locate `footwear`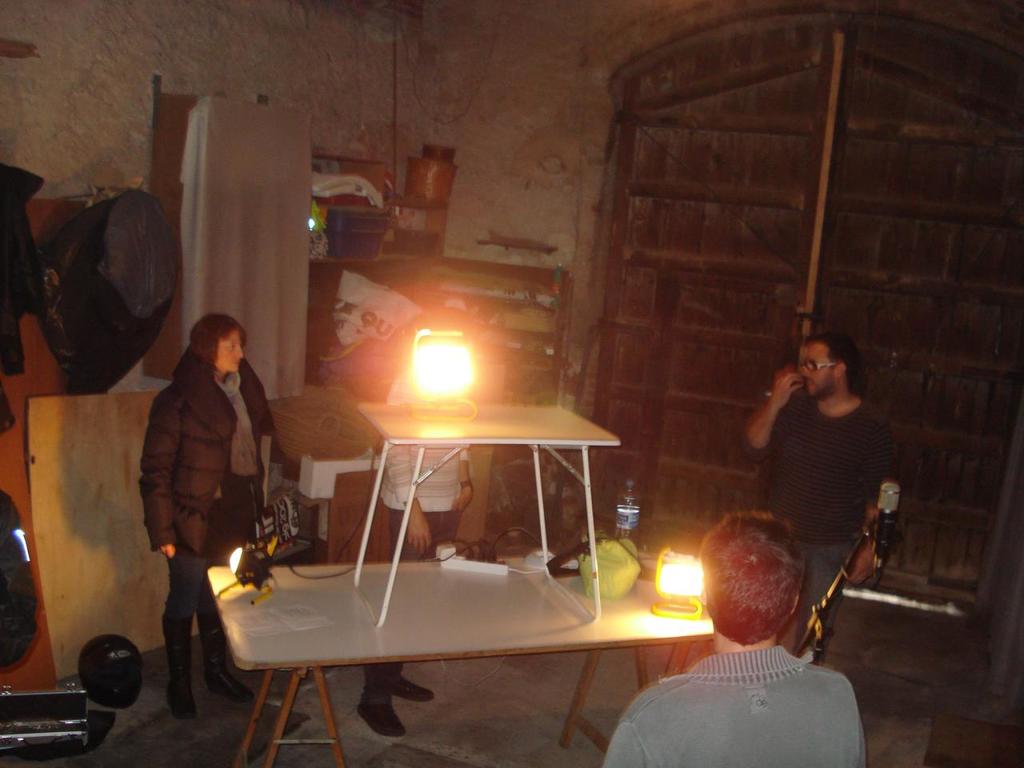
left=390, top=680, right=438, bottom=704
